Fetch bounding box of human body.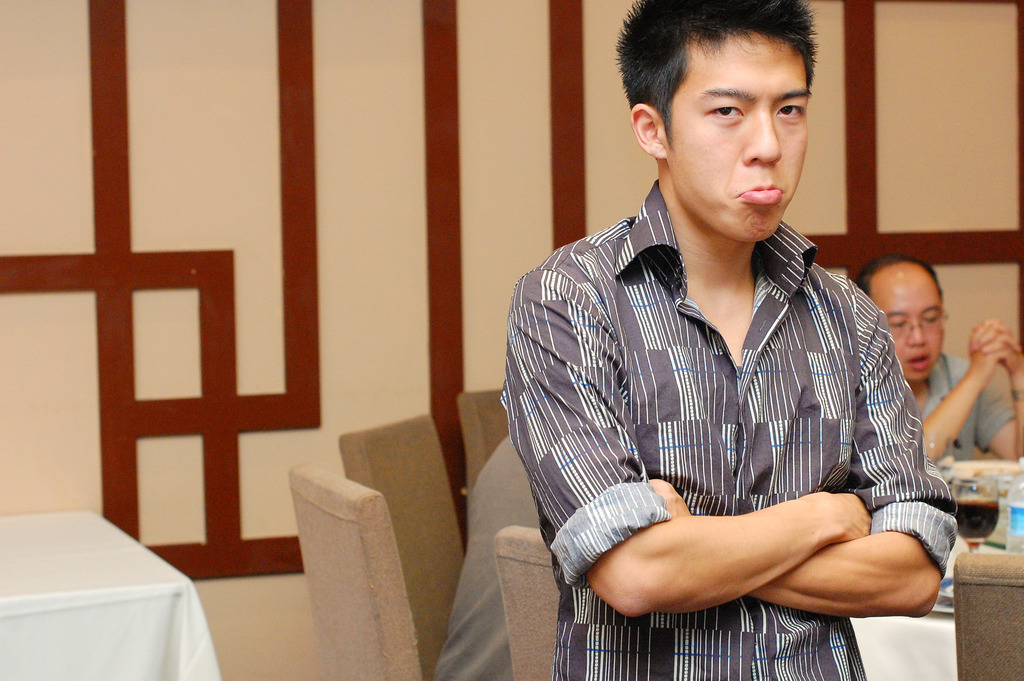
Bbox: box=[915, 322, 1023, 463].
